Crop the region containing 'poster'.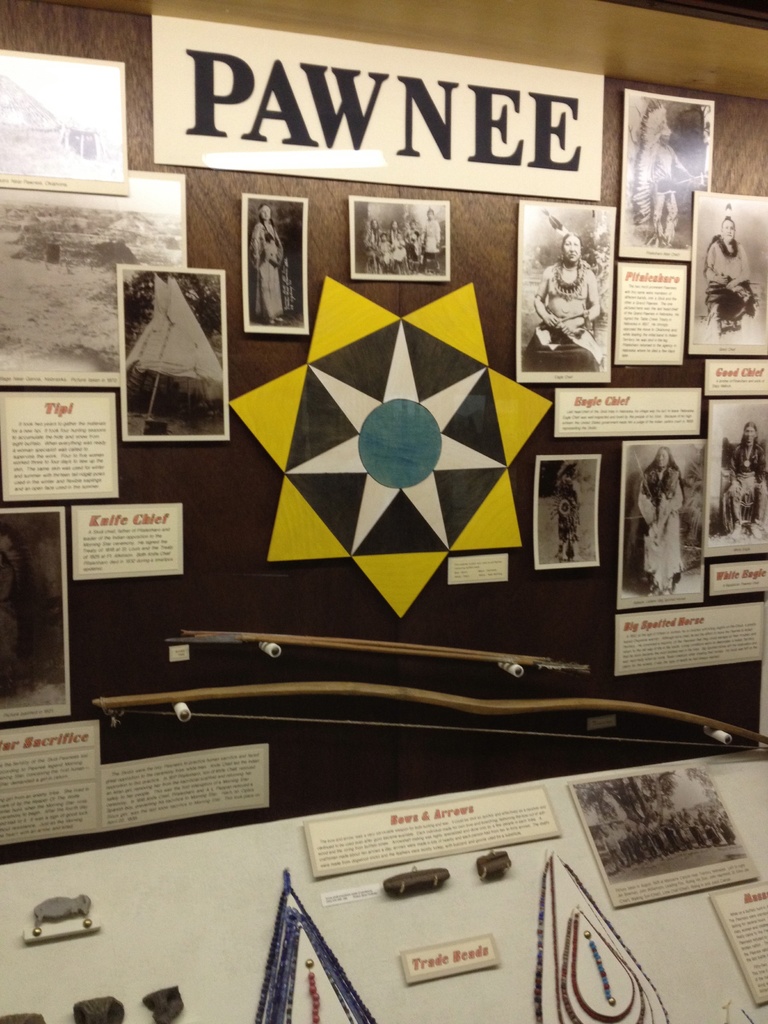
Crop region: bbox(614, 259, 686, 368).
